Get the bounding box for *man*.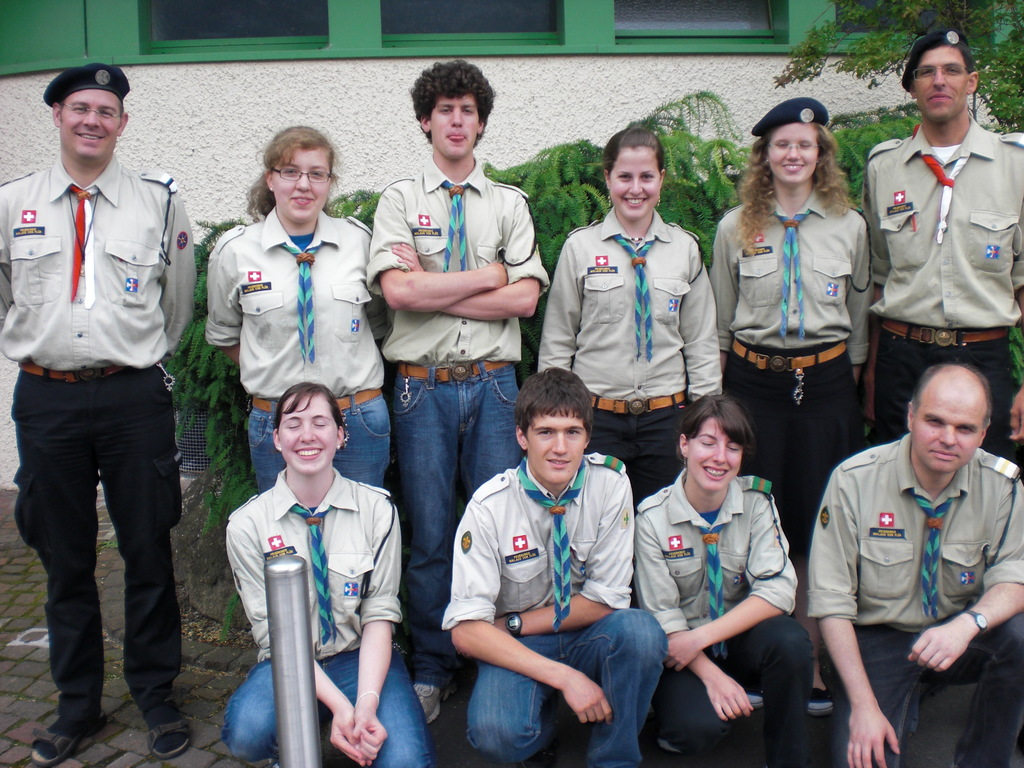
left=860, top=28, right=1023, bottom=449.
